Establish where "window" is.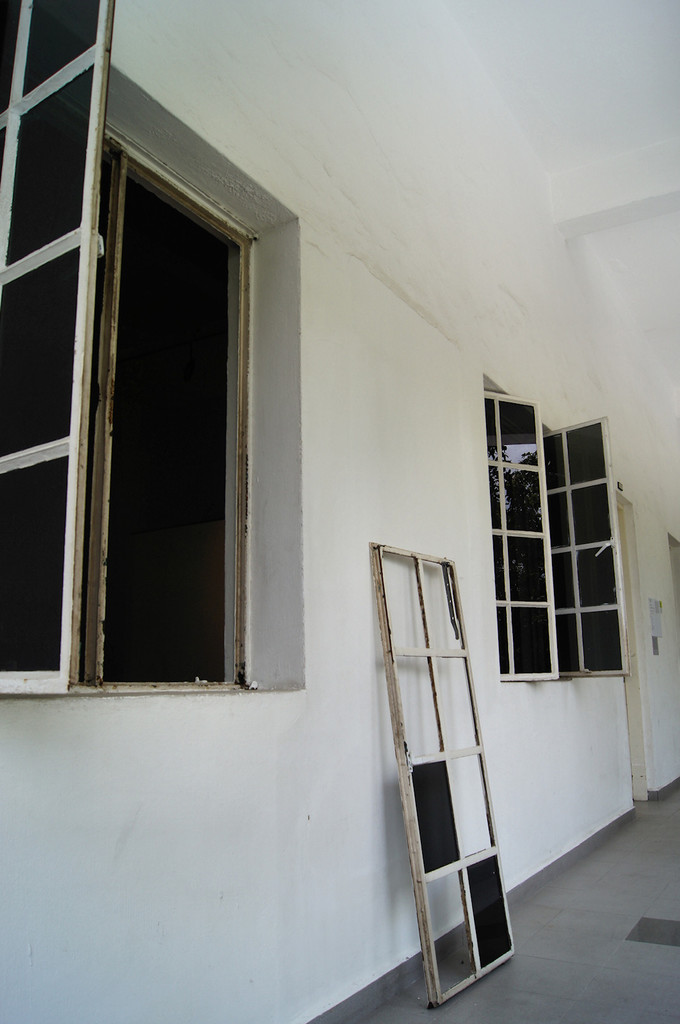
Established at [0, 0, 262, 700].
